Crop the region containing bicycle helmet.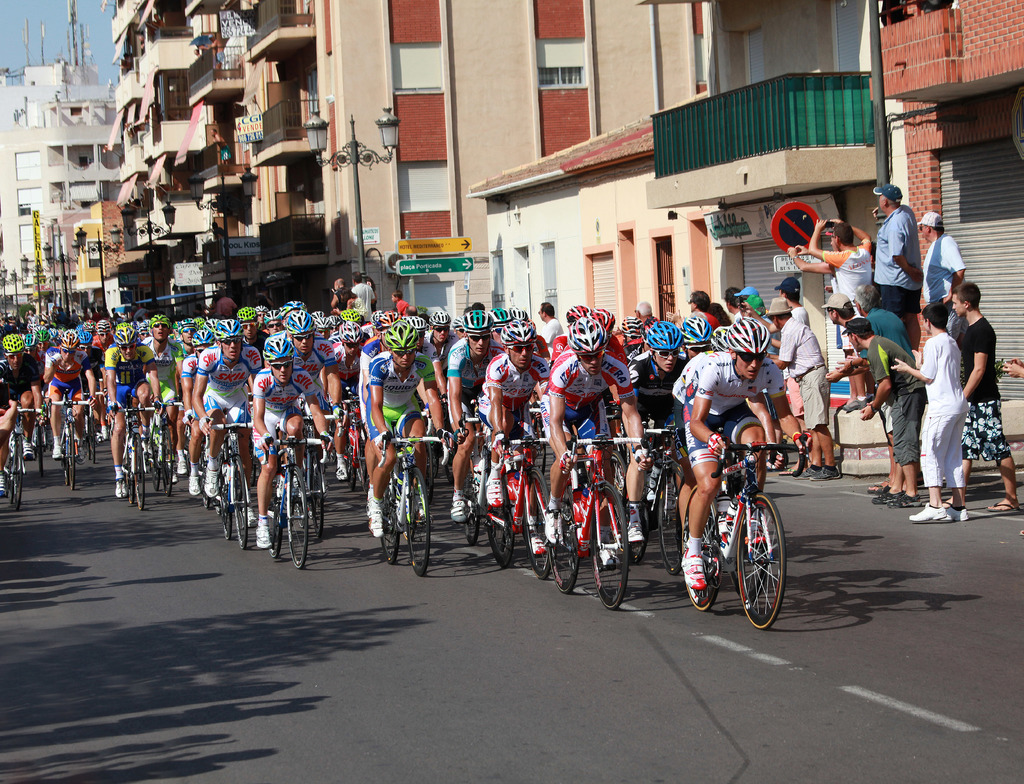
Crop region: rect(262, 334, 287, 357).
